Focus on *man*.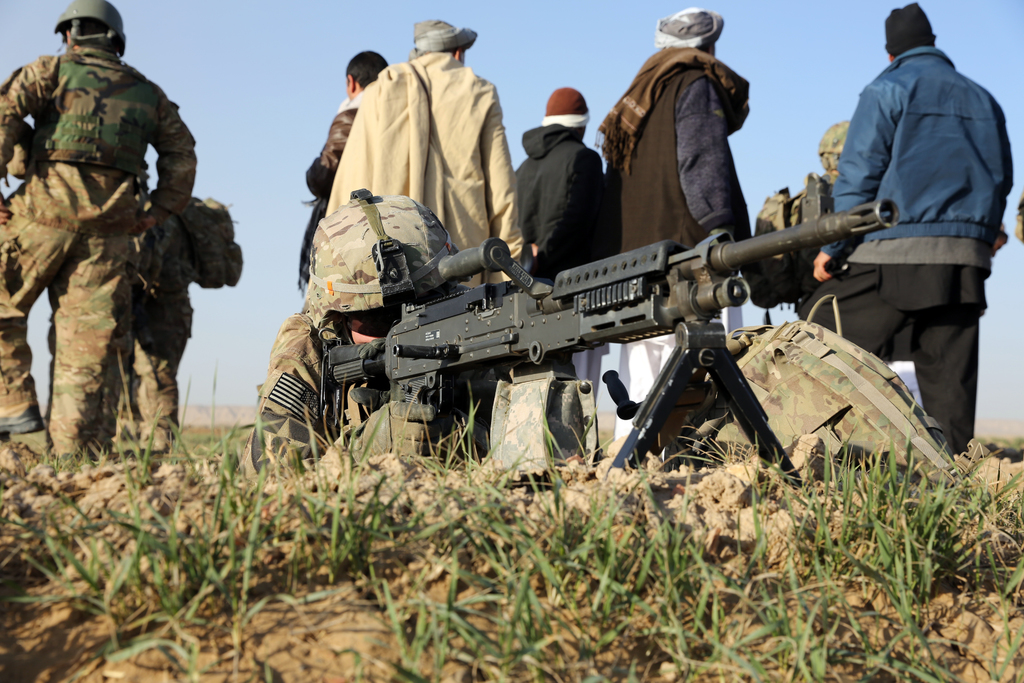
Focused at bbox(0, 0, 198, 457).
